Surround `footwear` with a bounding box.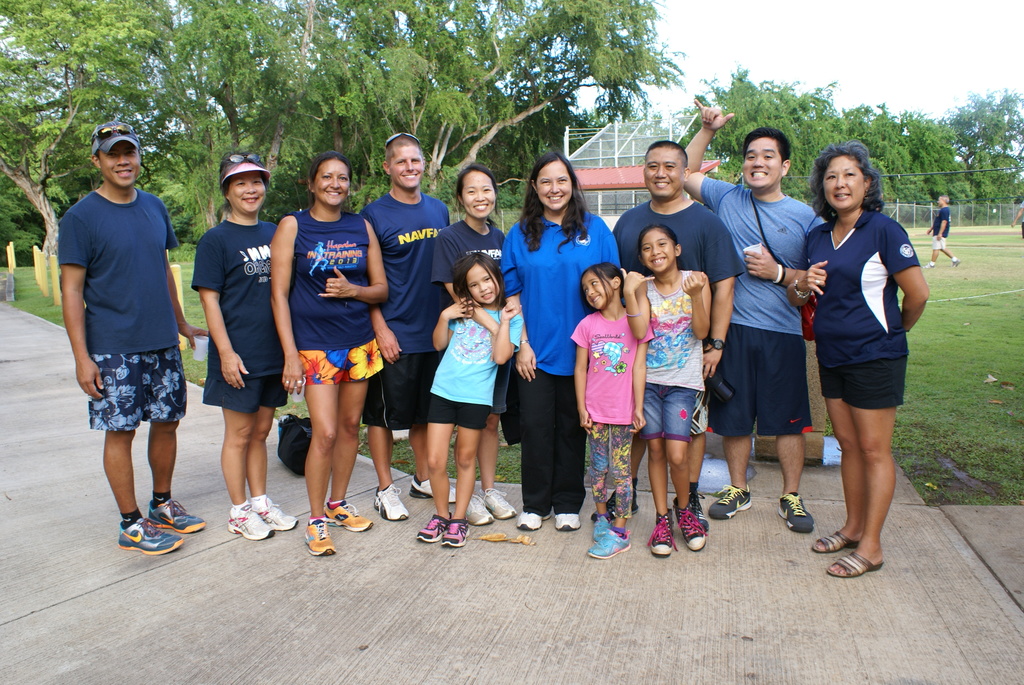
225,509,273,540.
